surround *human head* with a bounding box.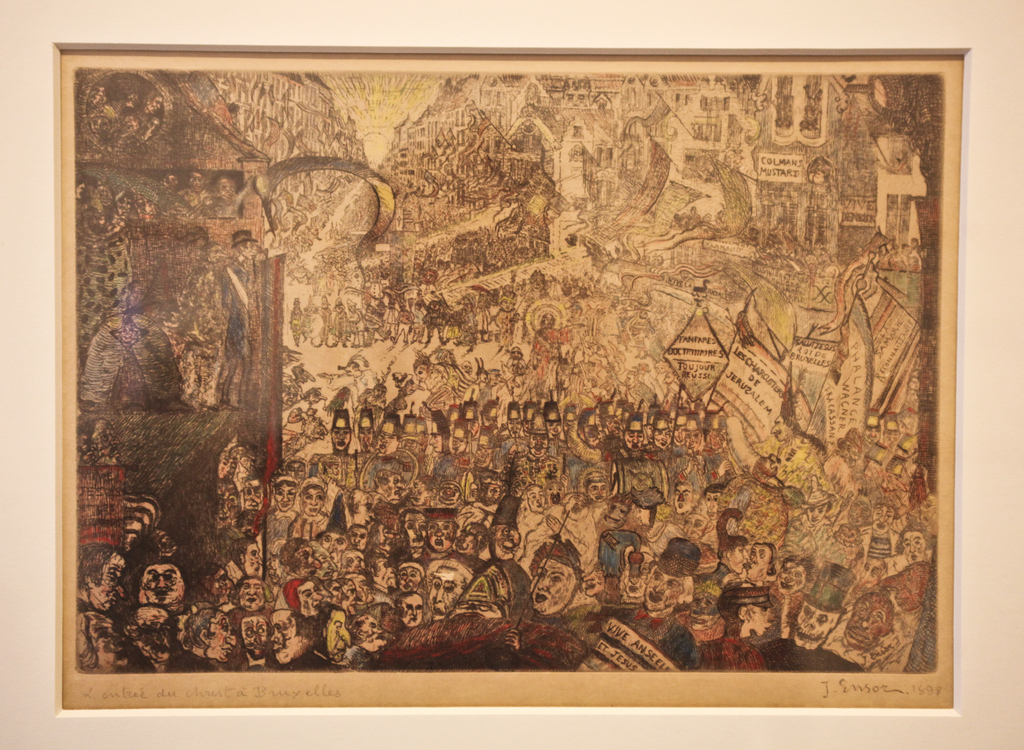
[236,574,270,614].
